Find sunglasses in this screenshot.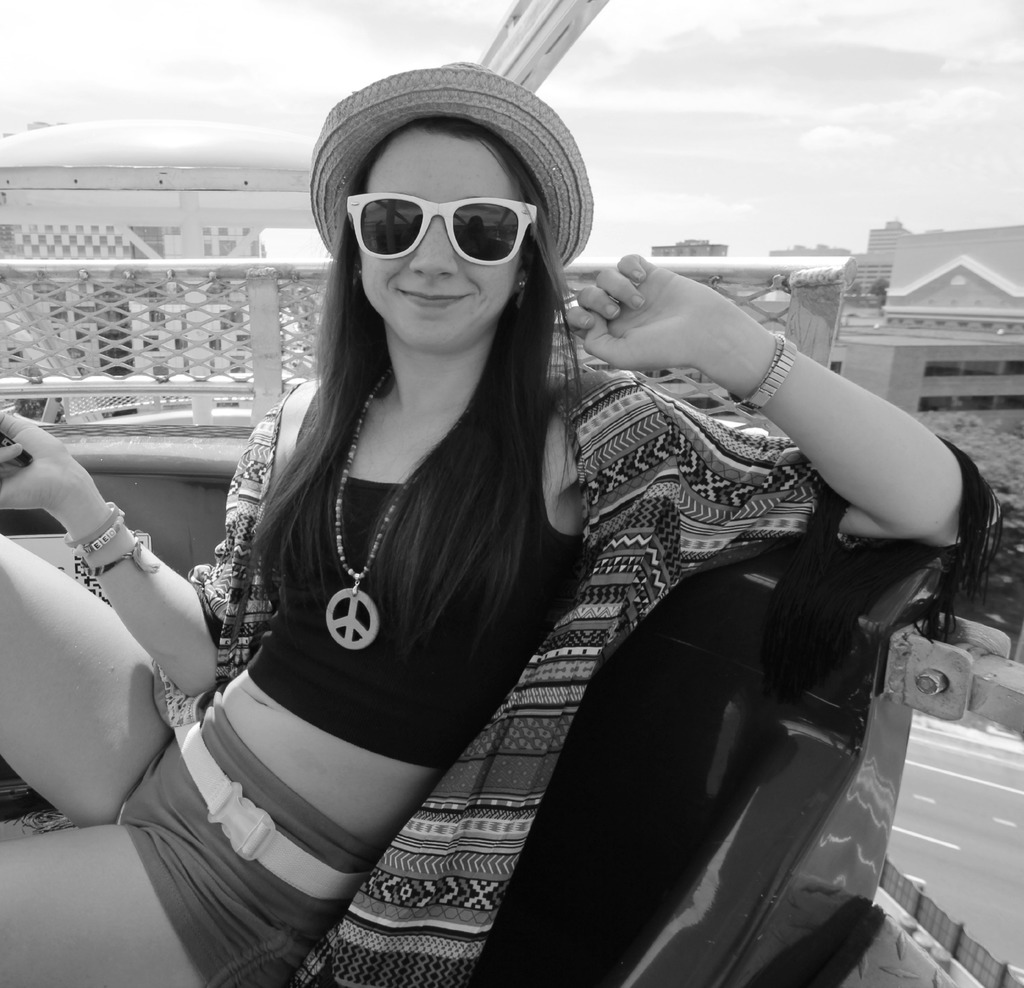
The bounding box for sunglasses is bbox(346, 195, 540, 267).
